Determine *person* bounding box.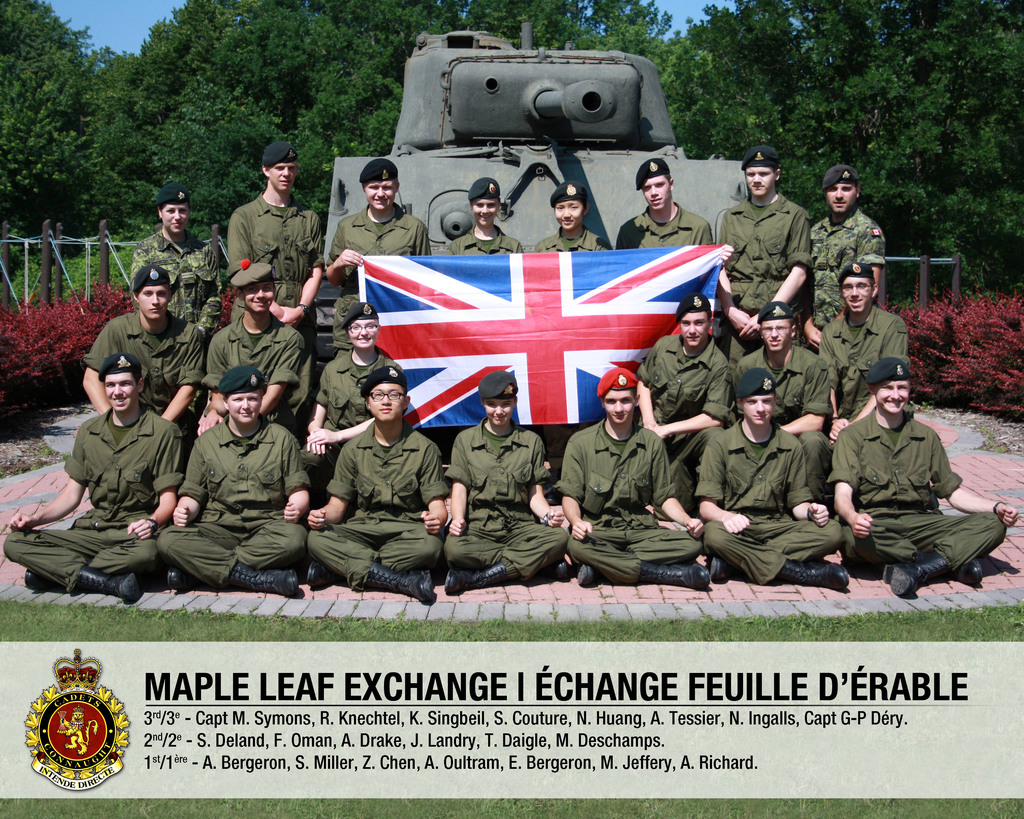
Determined: 159, 367, 317, 606.
